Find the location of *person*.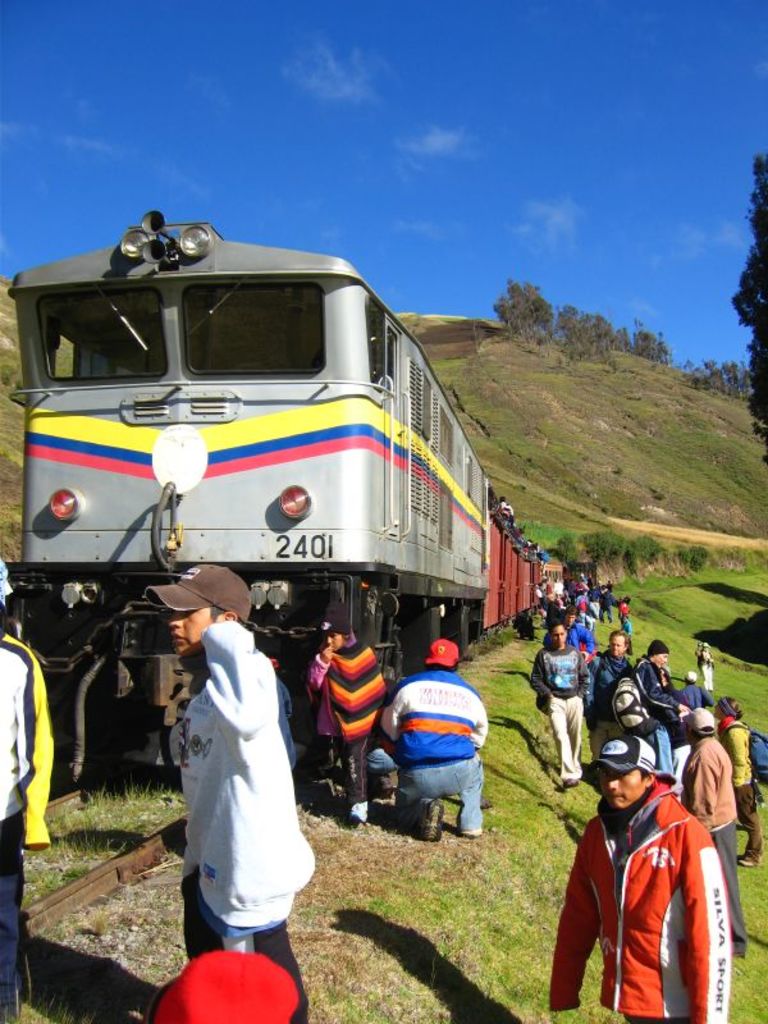
Location: bbox(0, 553, 56, 1023).
